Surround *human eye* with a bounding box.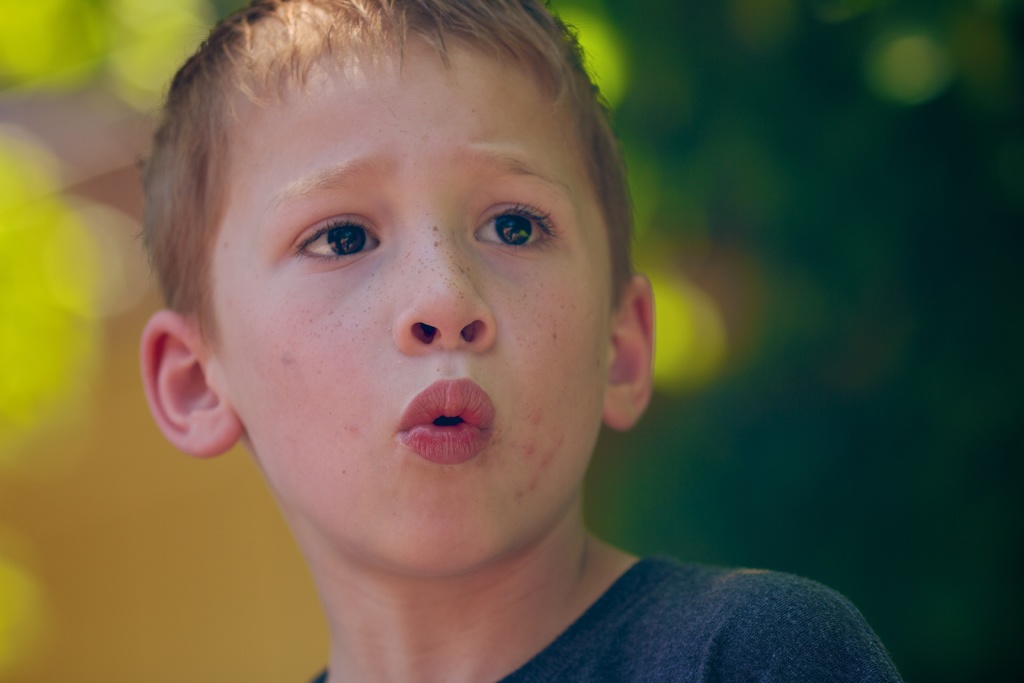
(x1=467, y1=199, x2=567, y2=254).
